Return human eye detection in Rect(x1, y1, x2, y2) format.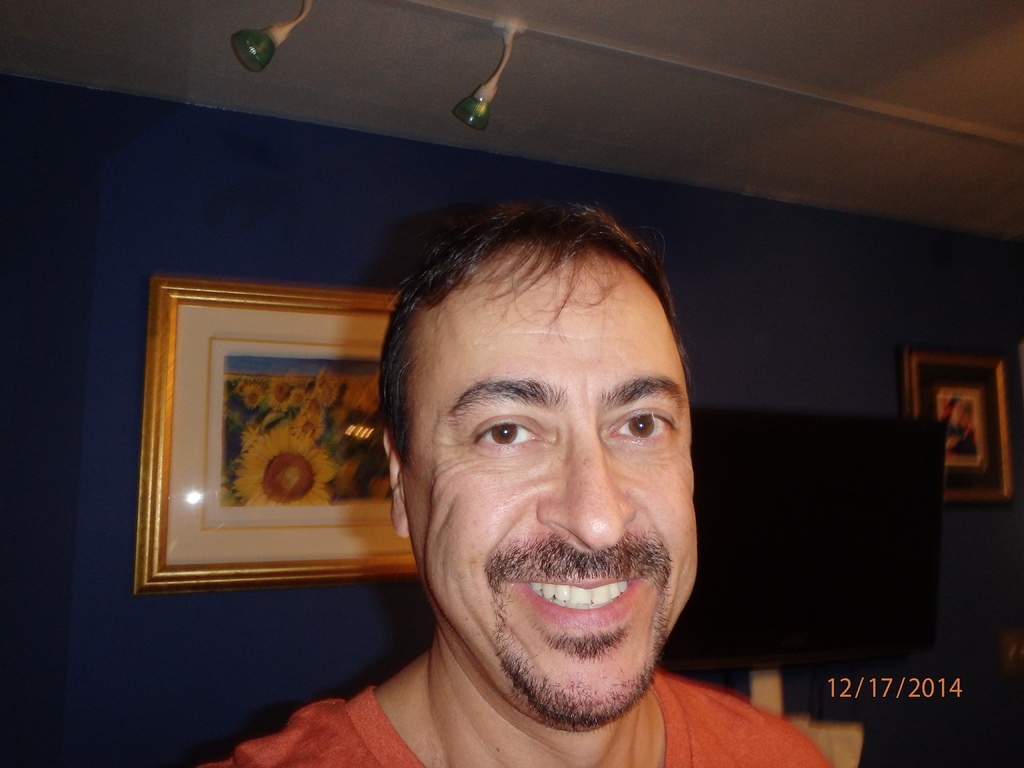
Rect(467, 412, 552, 454).
